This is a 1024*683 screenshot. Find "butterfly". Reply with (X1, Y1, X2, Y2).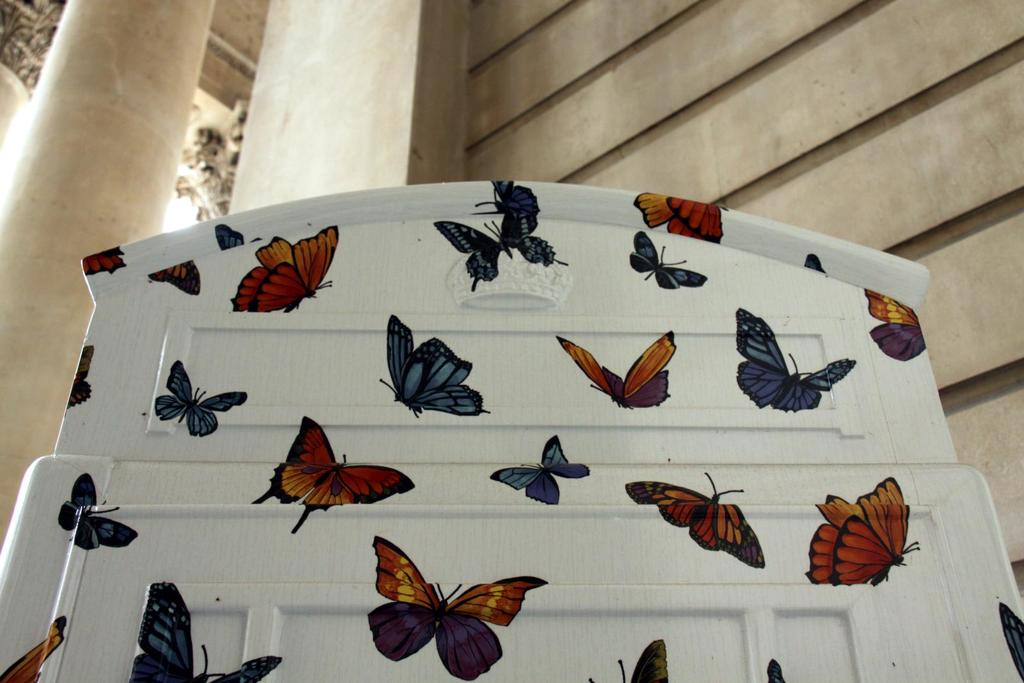
(628, 230, 708, 289).
